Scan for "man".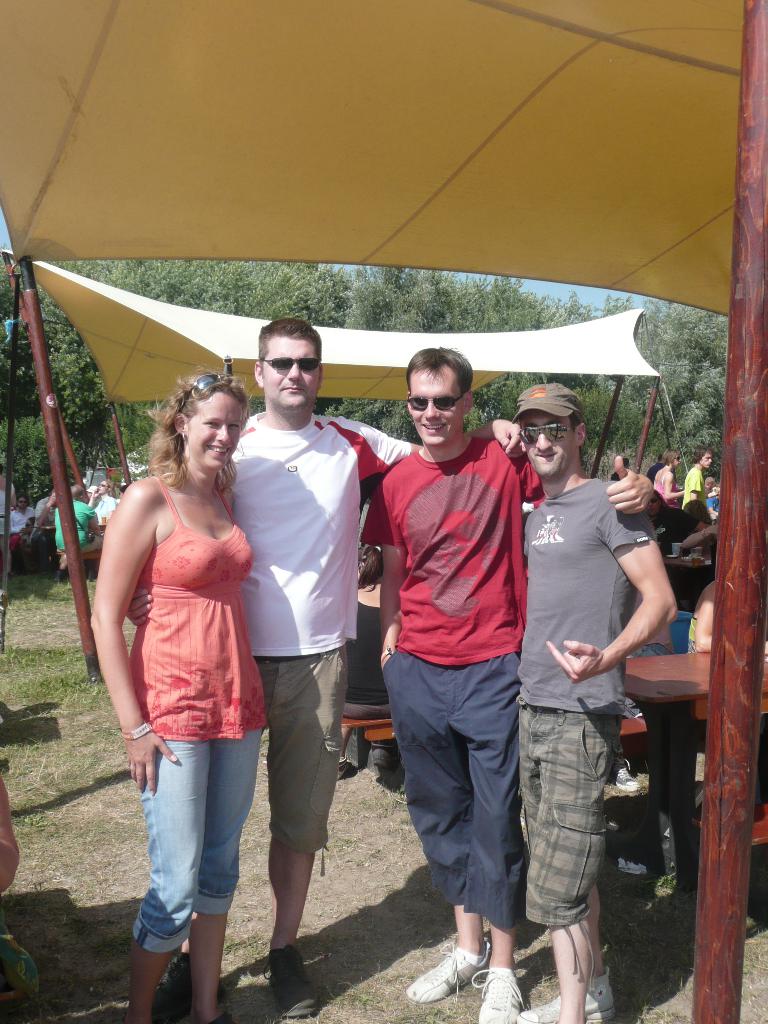
Scan result: {"left": 32, "top": 488, "right": 54, "bottom": 525}.
